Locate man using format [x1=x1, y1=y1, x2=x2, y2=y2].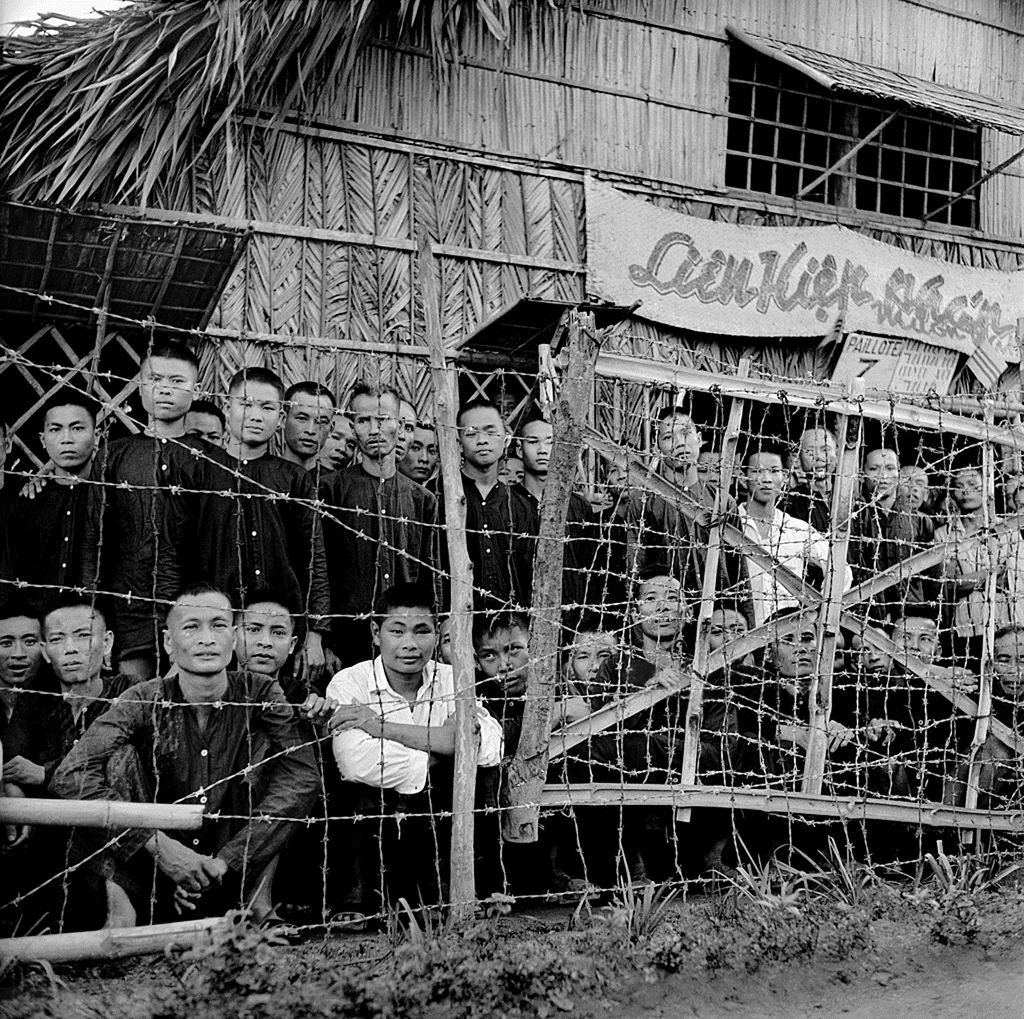
[x1=320, y1=383, x2=431, y2=669].
